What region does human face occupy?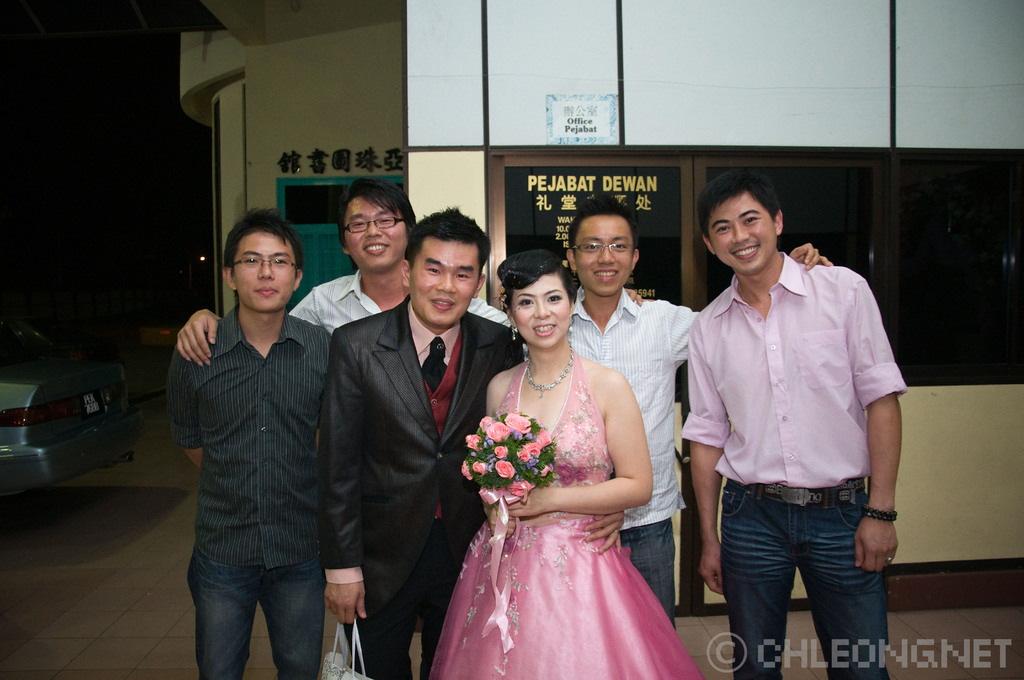
BBox(230, 229, 299, 314).
